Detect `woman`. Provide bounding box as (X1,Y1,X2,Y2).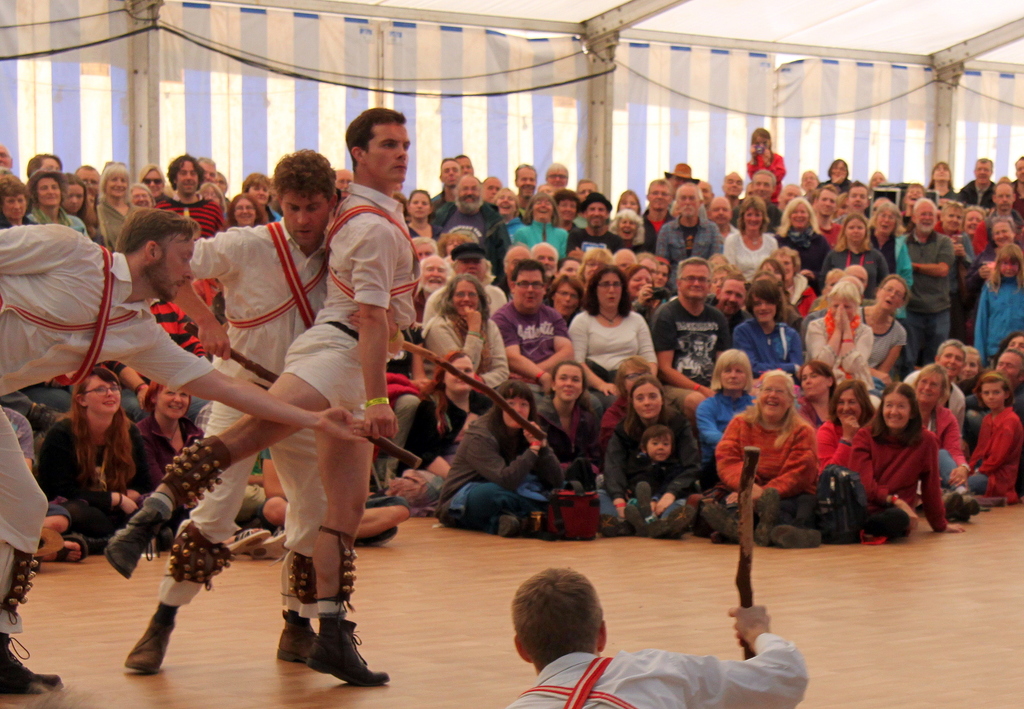
(404,272,515,392).
